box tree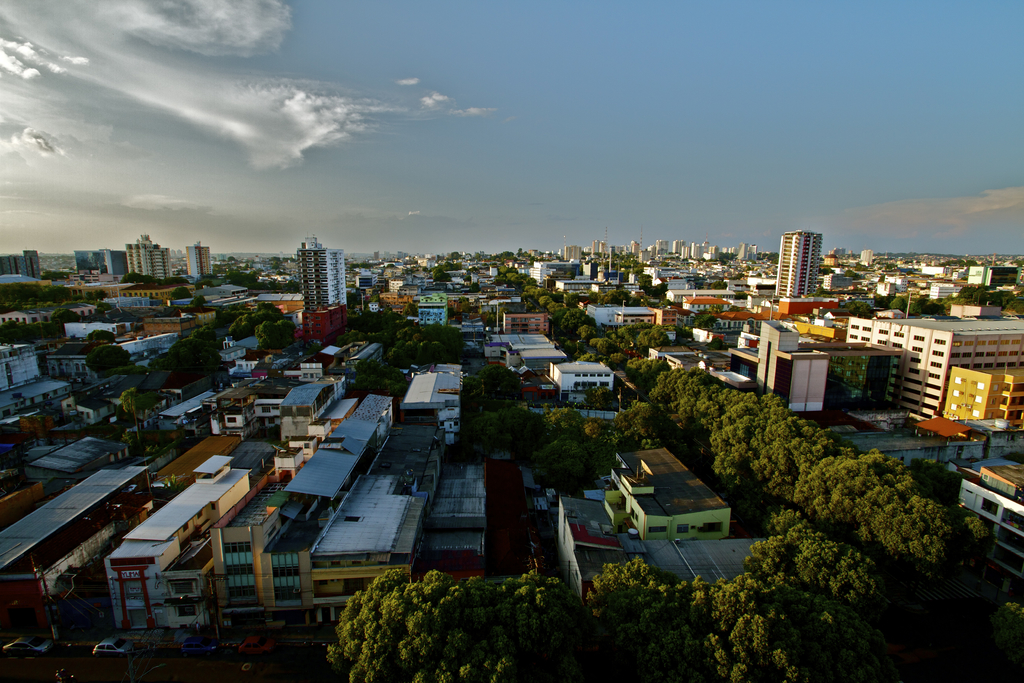
{"left": 913, "top": 294, "right": 945, "bottom": 311}
